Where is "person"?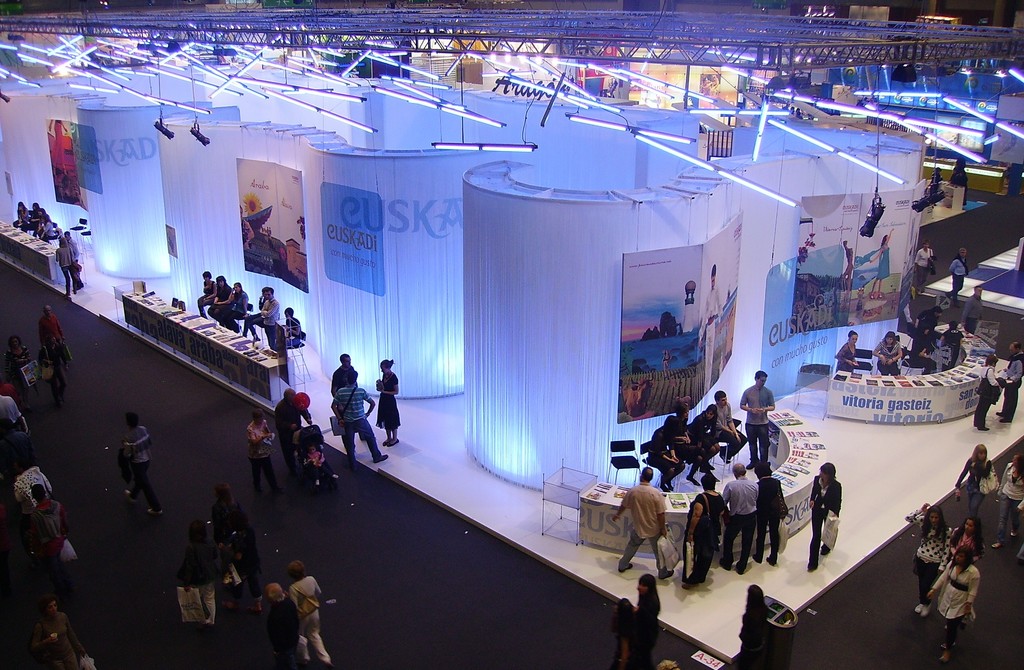
pyautogui.locateOnScreen(371, 357, 404, 451).
